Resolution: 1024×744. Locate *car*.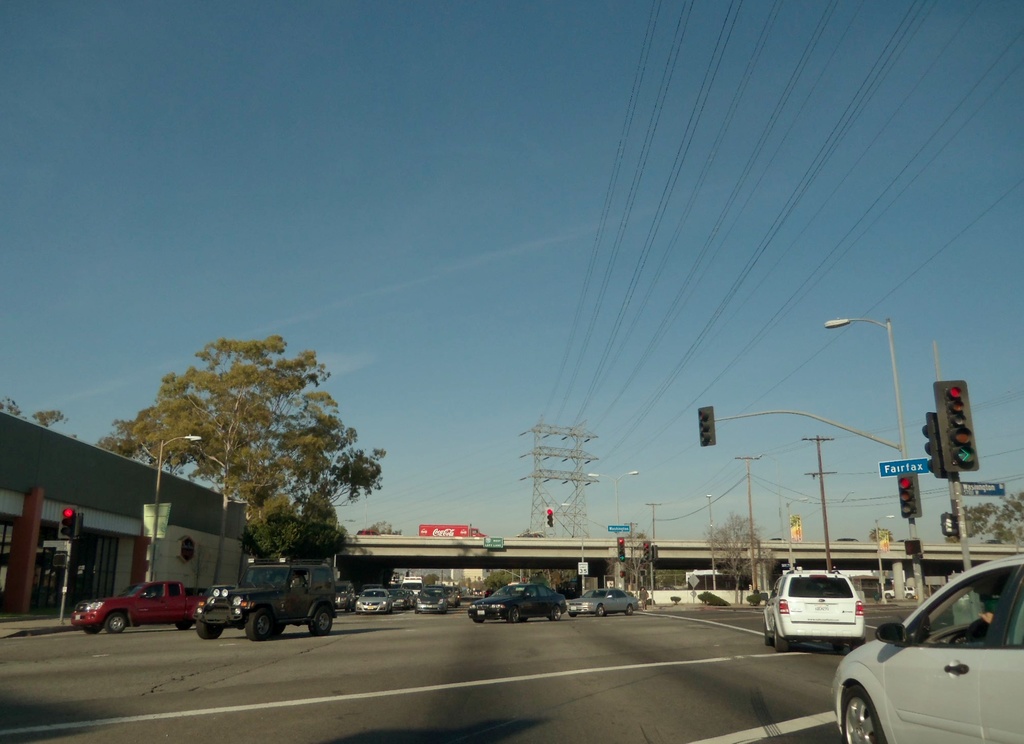
567,587,638,617.
